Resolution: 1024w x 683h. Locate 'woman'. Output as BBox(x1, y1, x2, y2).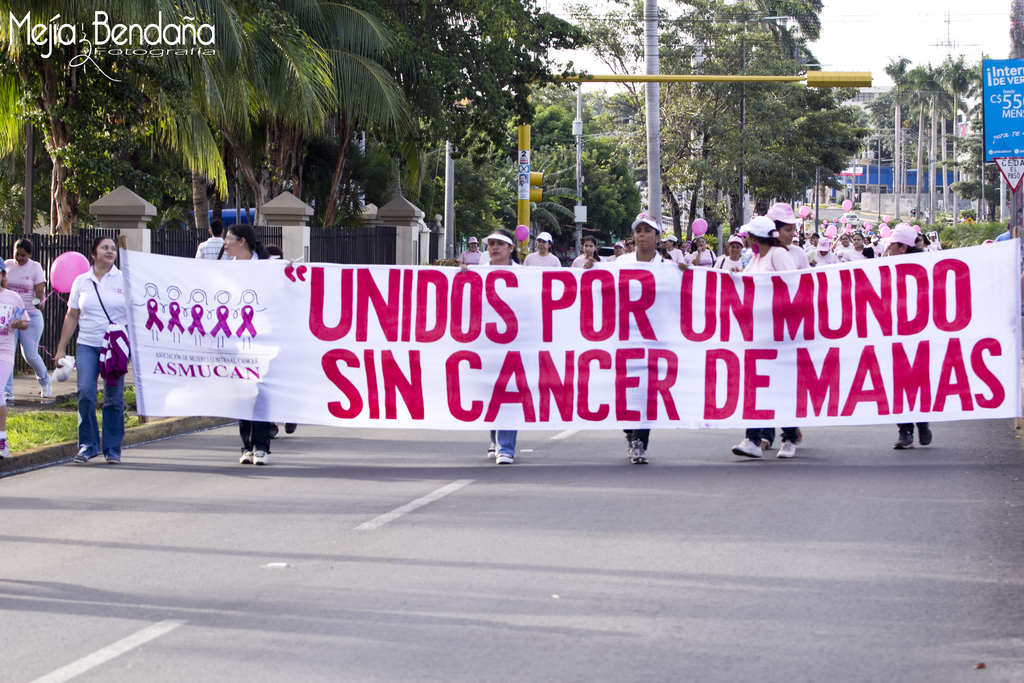
BBox(0, 232, 56, 412).
